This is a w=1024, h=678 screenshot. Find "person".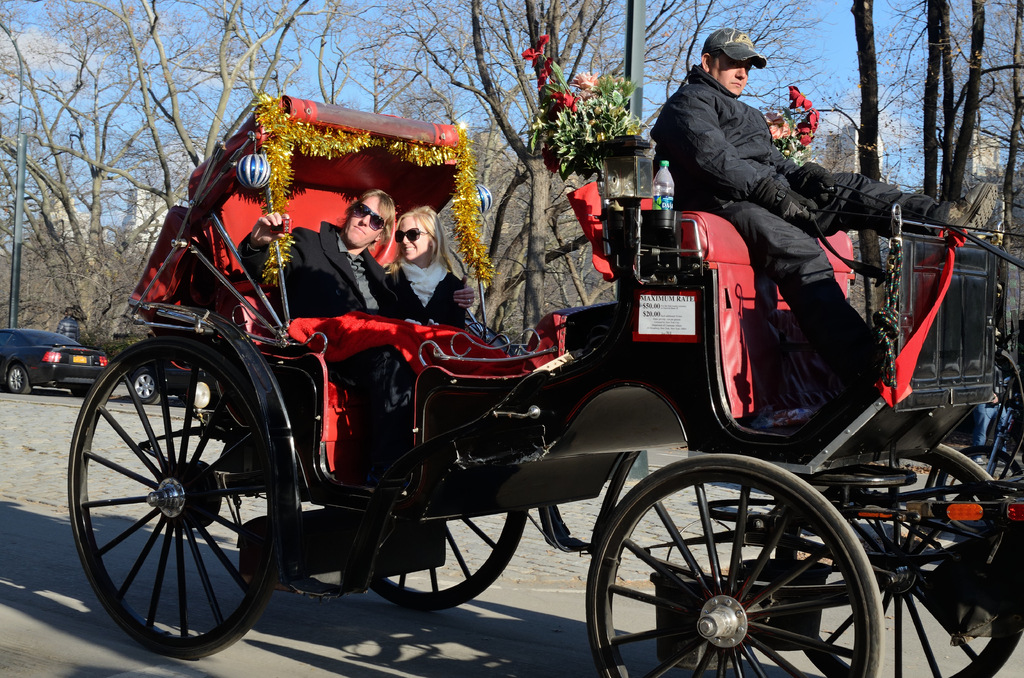
Bounding box: region(238, 186, 478, 481).
